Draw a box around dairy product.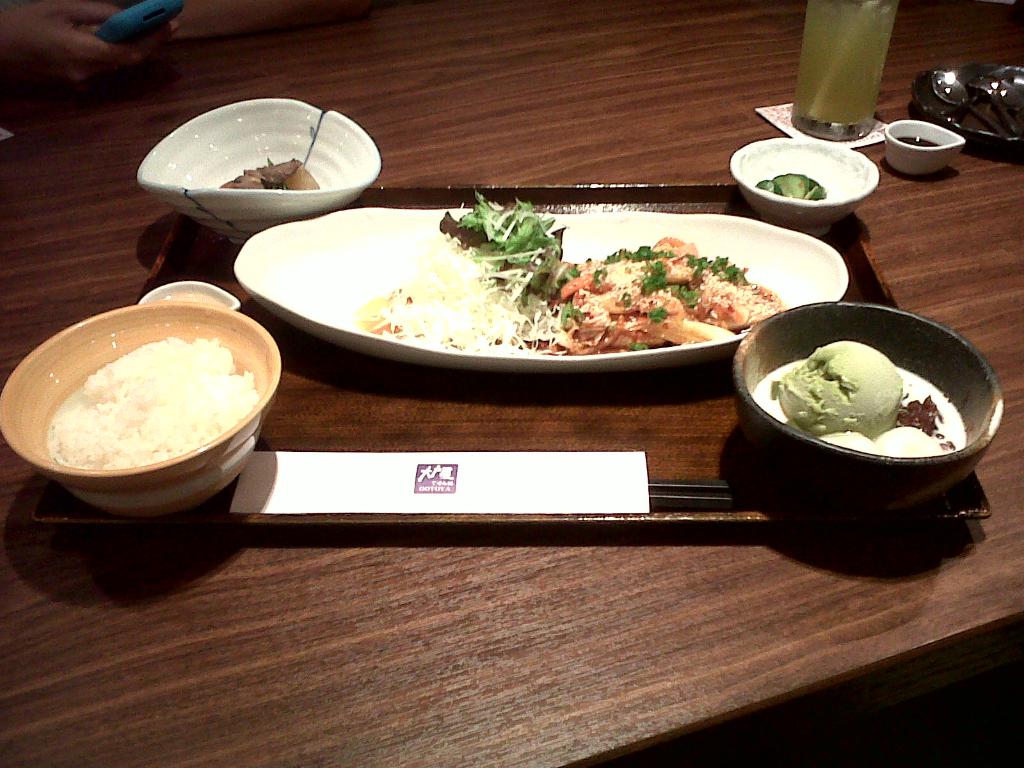
{"left": 163, "top": 286, "right": 227, "bottom": 314}.
